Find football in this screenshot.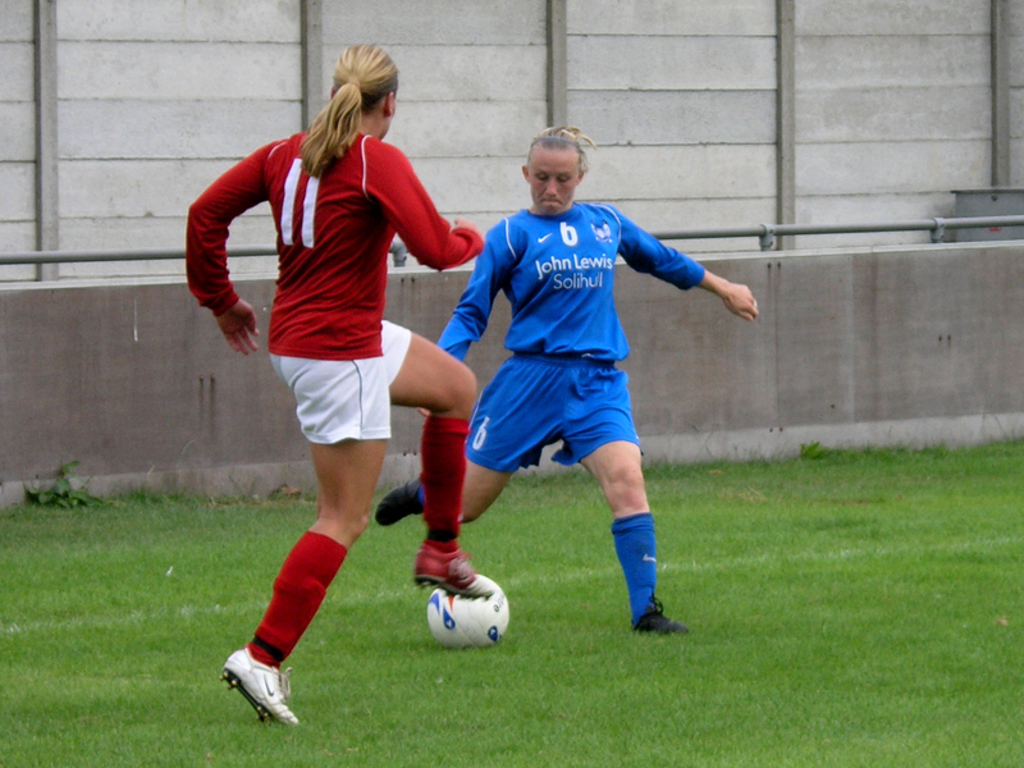
The bounding box for football is rect(425, 577, 511, 650).
